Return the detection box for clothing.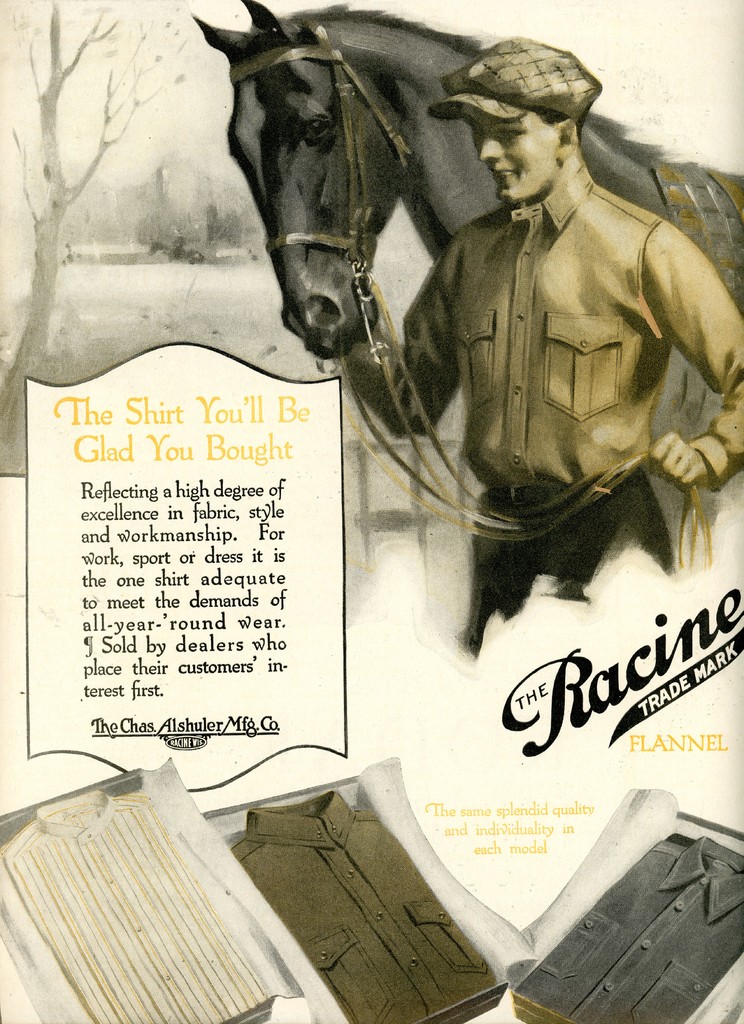
Rect(334, 157, 743, 656).
